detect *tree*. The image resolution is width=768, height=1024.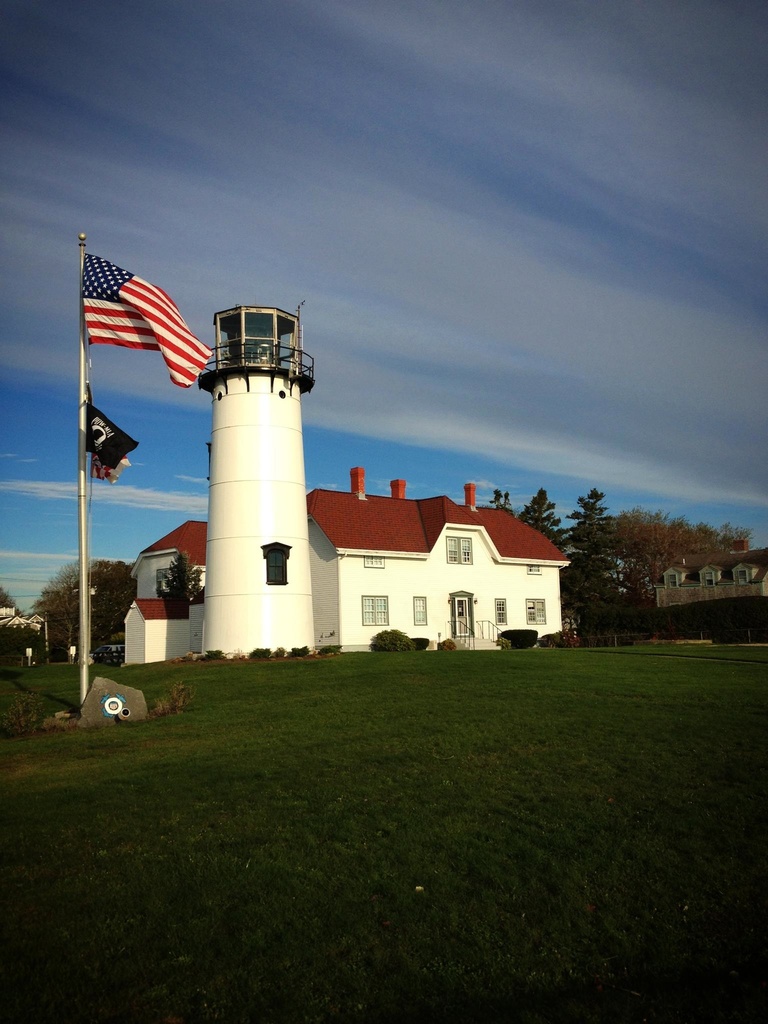
{"left": 370, "top": 622, "right": 417, "bottom": 657}.
